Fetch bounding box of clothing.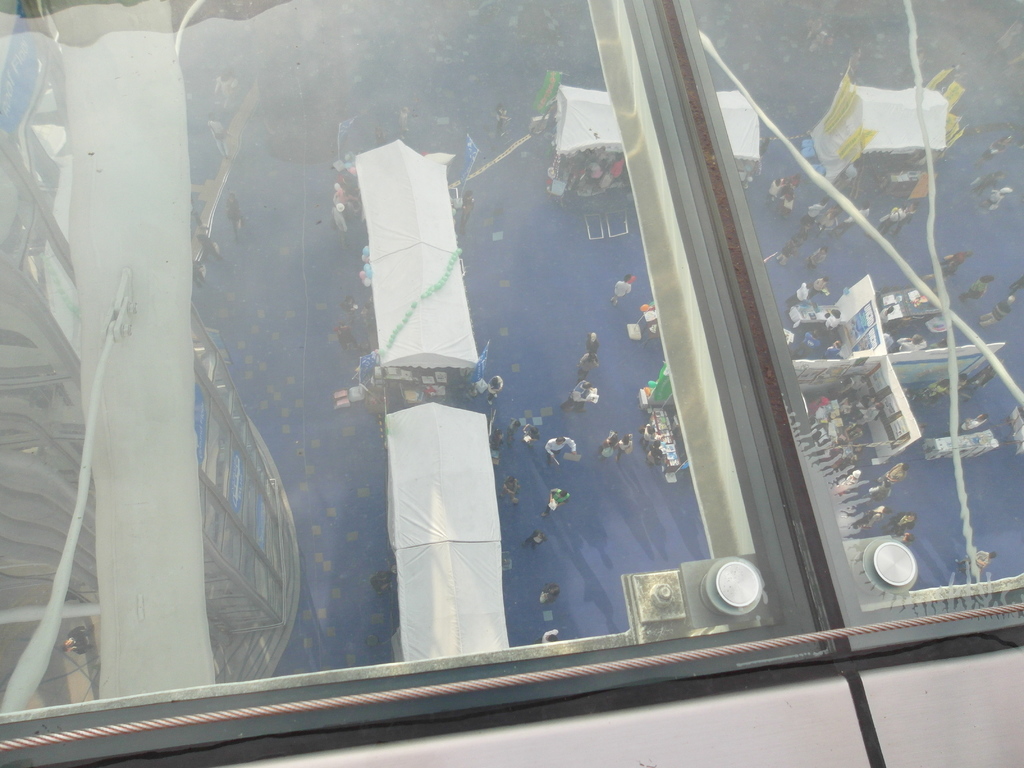
Bbox: select_region(488, 376, 500, 401).
